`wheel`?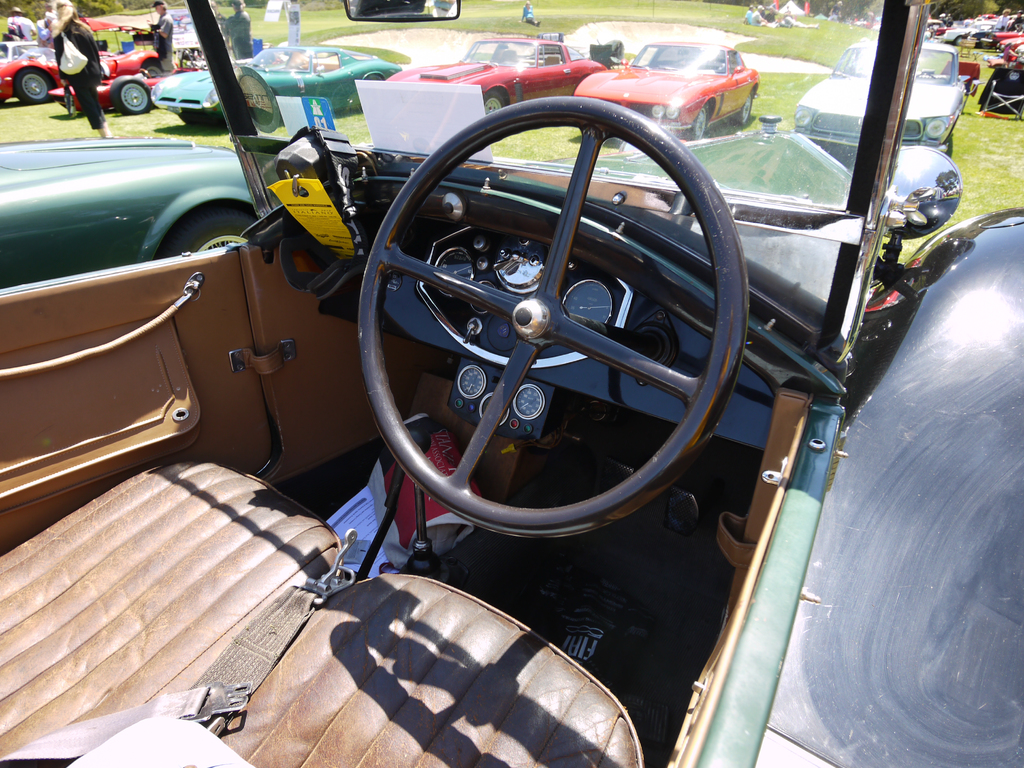
(109, 74, 152, 118)
